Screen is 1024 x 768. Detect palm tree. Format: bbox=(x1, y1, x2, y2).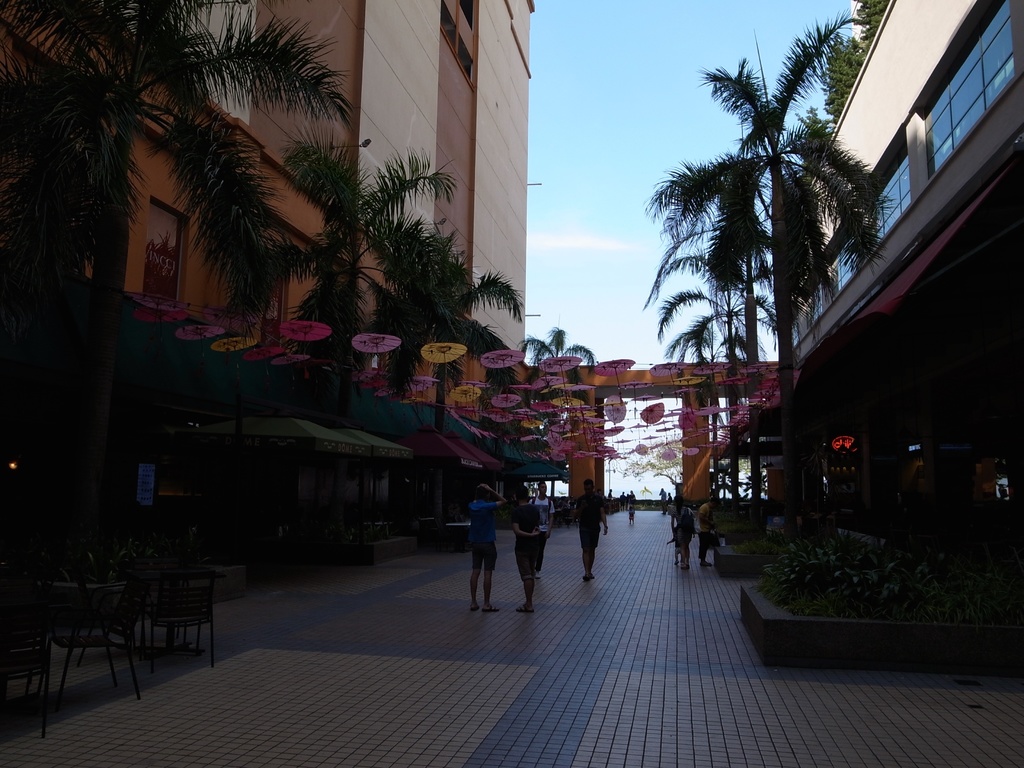
bbox=(289, 147, 397, 449).
